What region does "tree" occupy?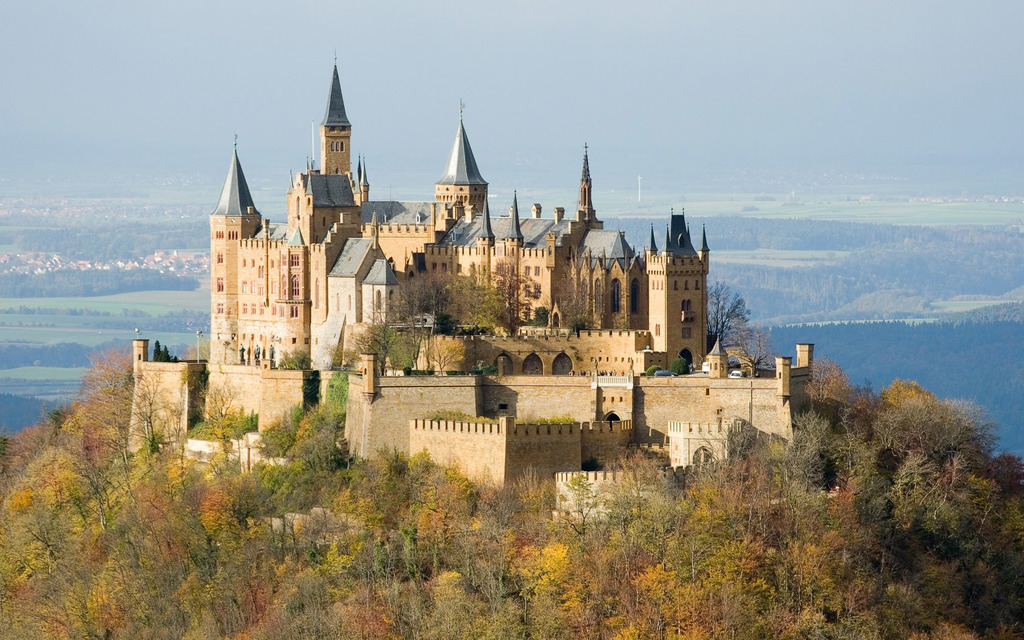
0 417 58 500.
